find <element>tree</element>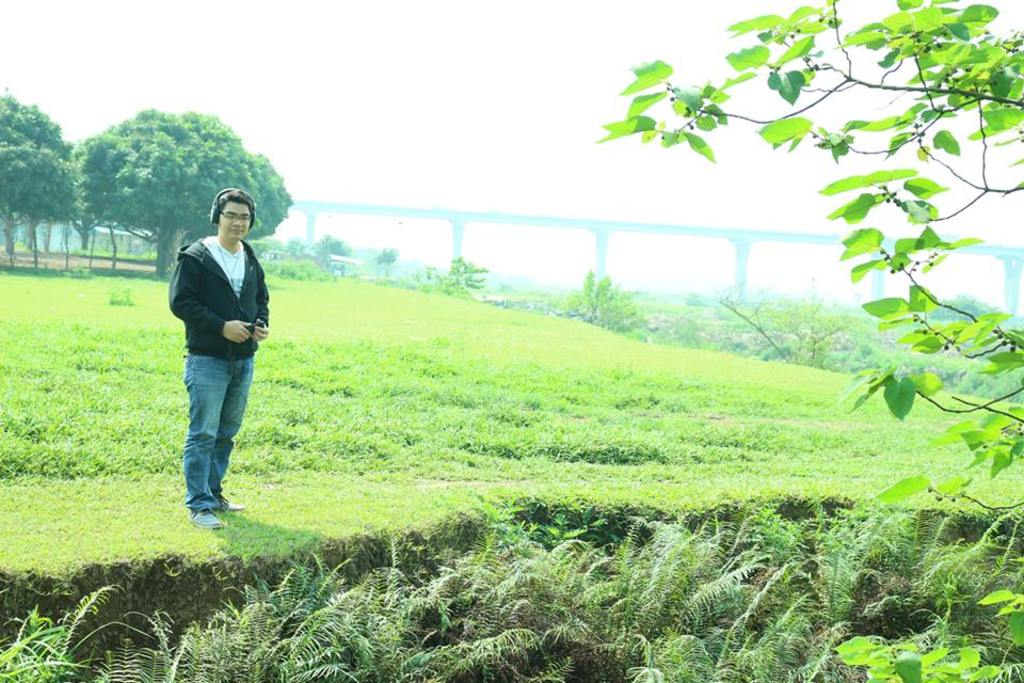
x1=582 y1=0 x2=1023 y2=682
